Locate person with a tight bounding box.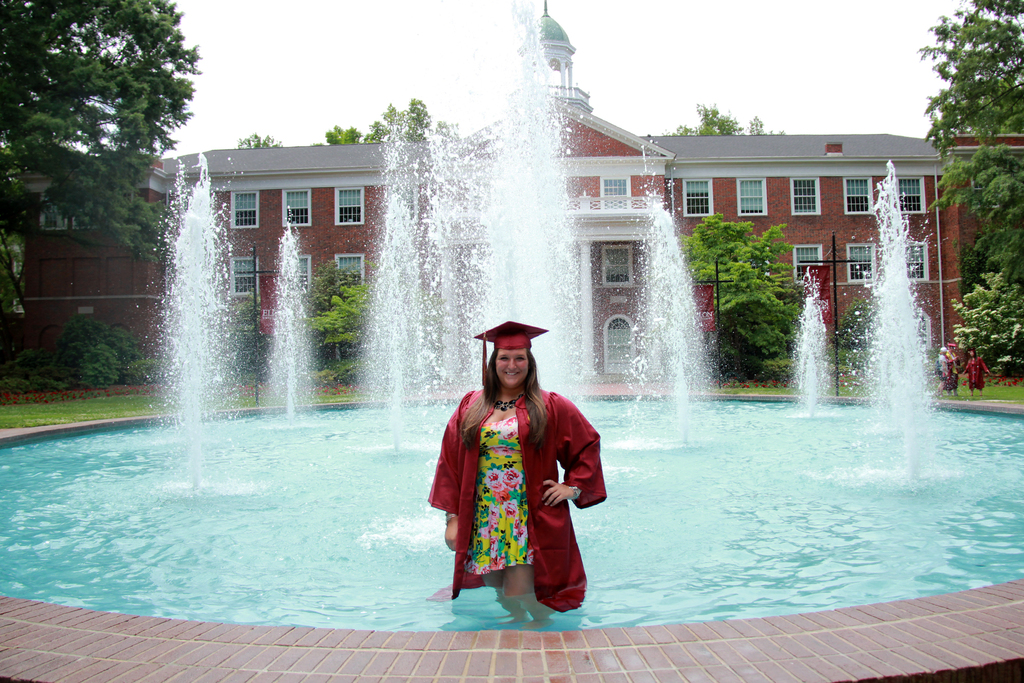
<box>424,317,612,627</box>.
